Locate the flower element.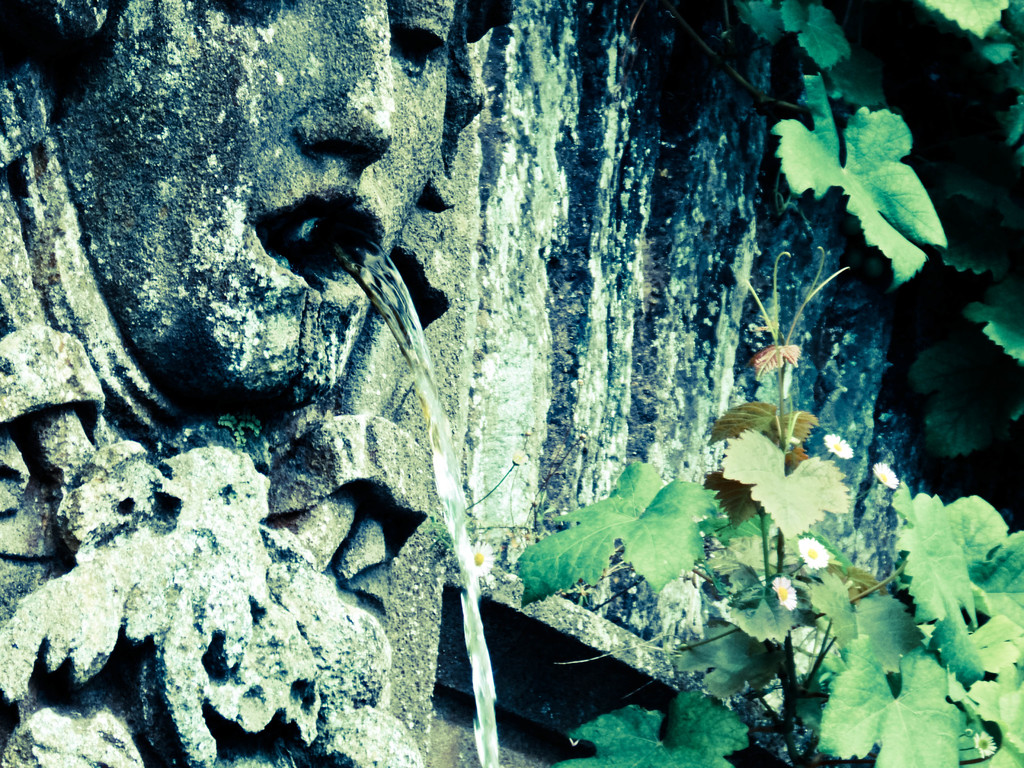
Element bbox: 874:464:898:493.
